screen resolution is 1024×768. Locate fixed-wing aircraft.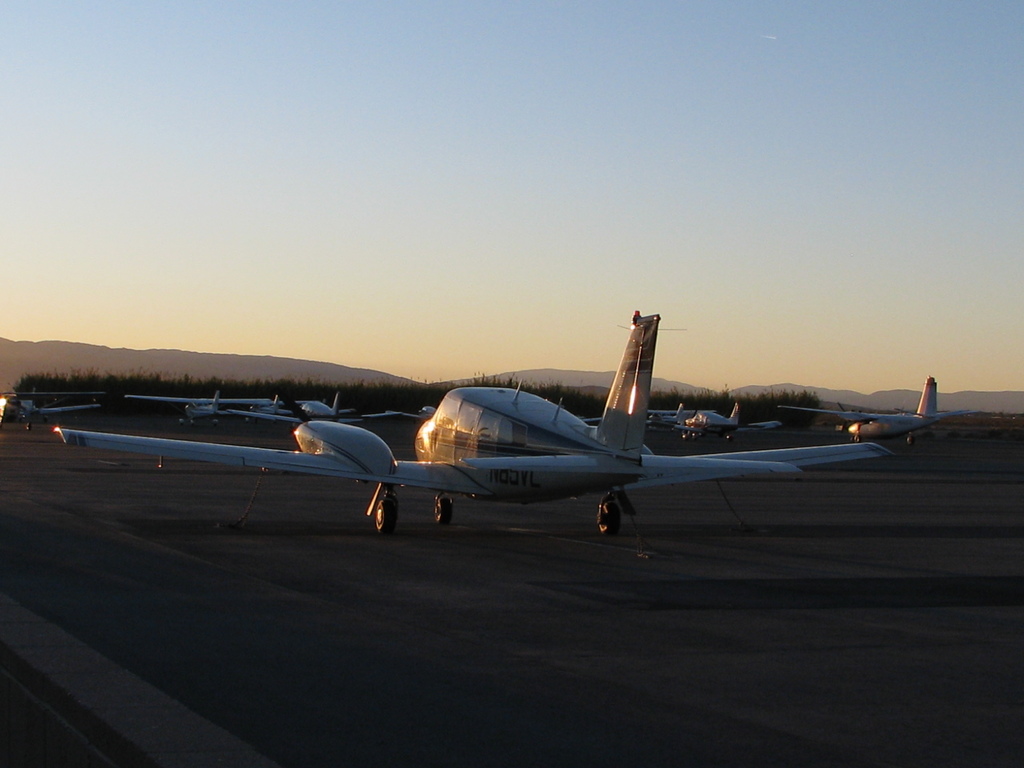
Rect(3, 386, 104, 429).
